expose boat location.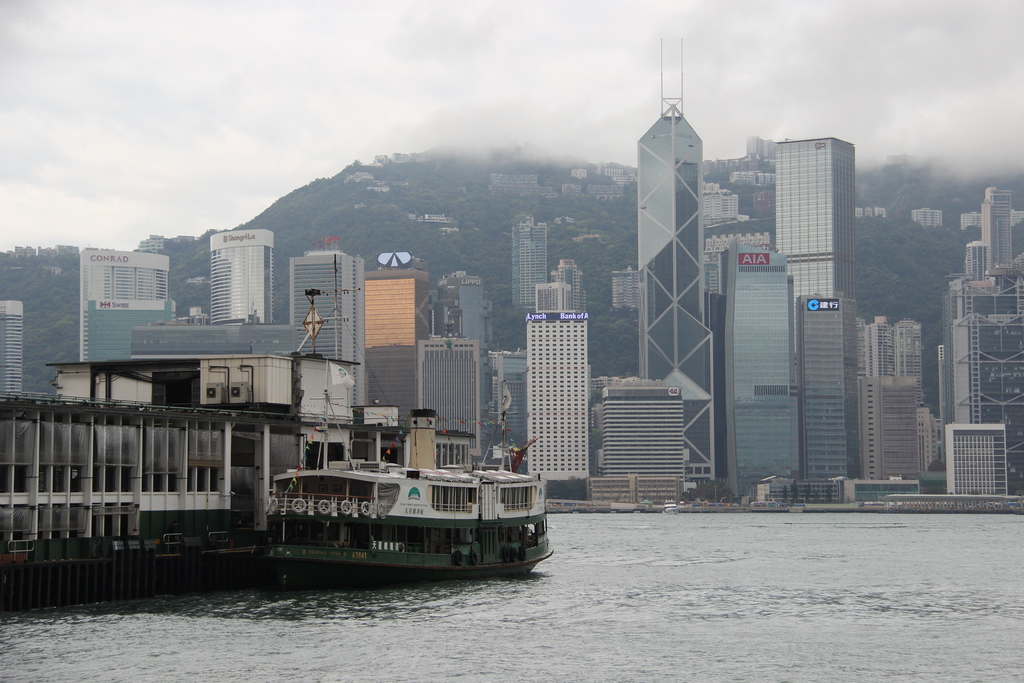
Exposed at l=193, t=400, r=564, b=580.
